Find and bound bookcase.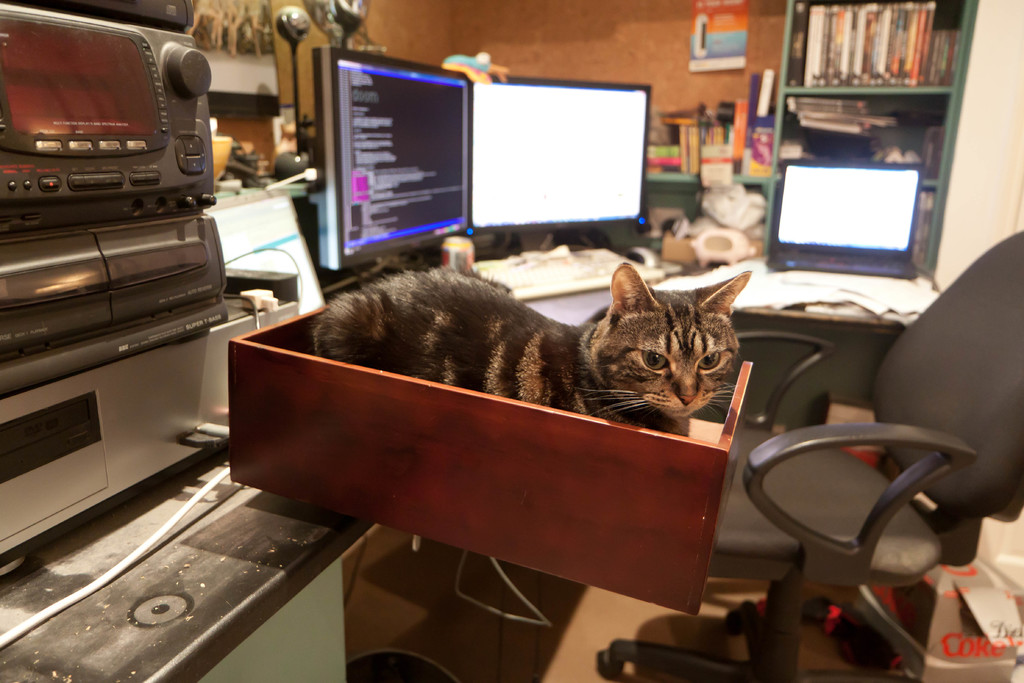
Bound: pyautogui.locateOnScreen(781, 0, 984, 278).
